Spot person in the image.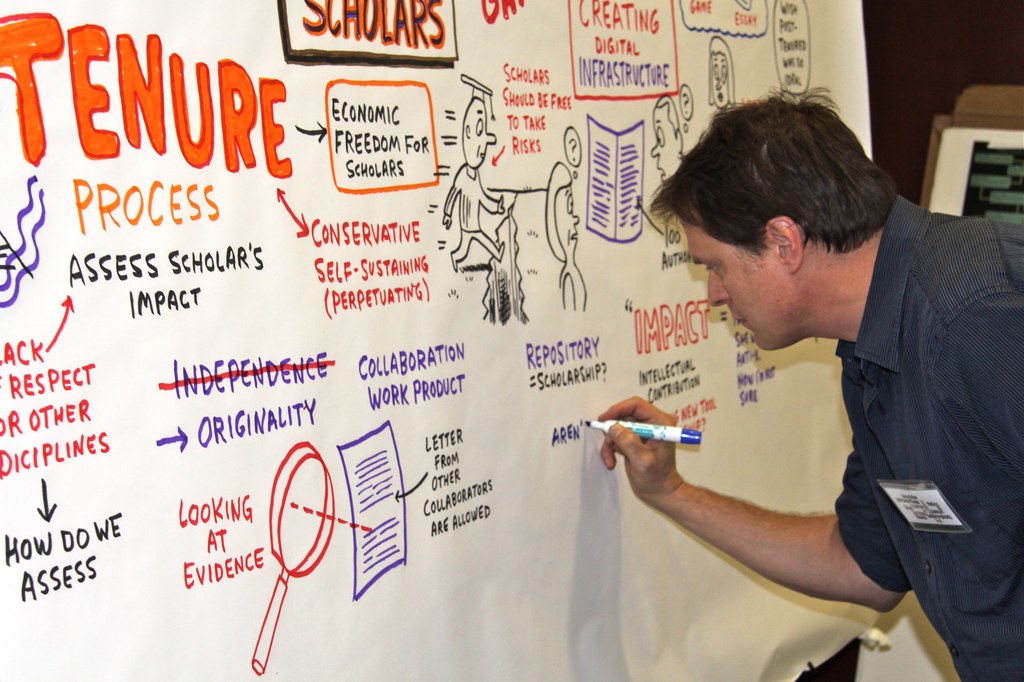
person found at (left=541, top=155, right=588, bottom=314).
